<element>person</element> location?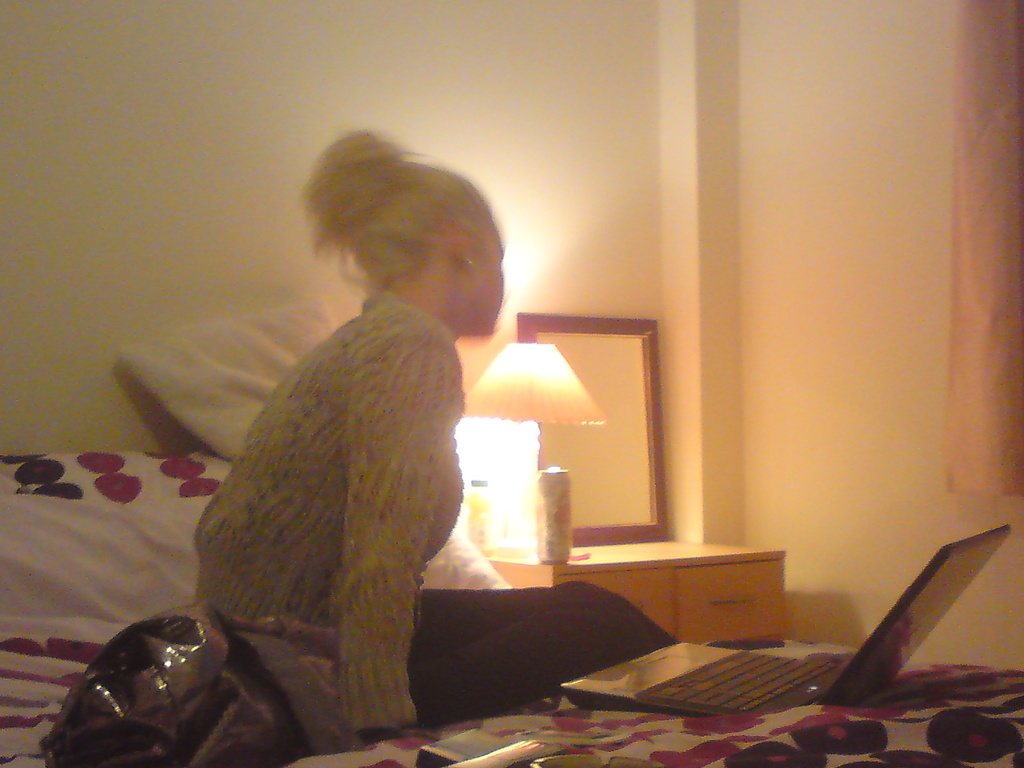
<region>188, 120, 689, 741</region>
